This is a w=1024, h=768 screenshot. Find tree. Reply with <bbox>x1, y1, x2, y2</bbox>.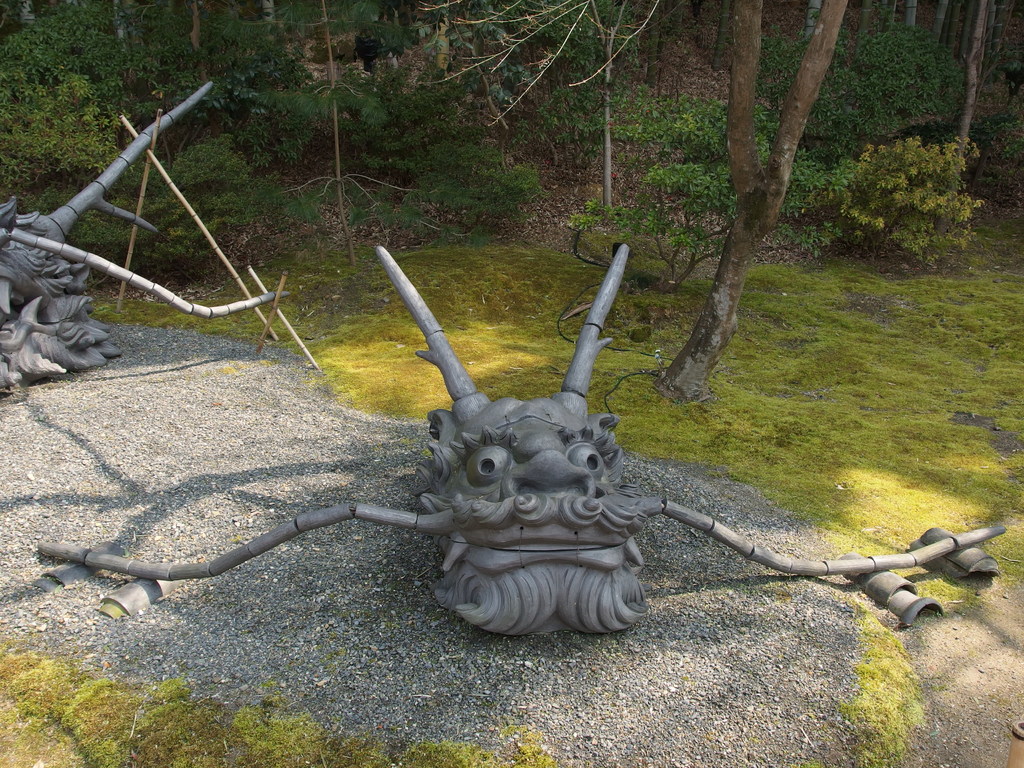
<bbox>620, 0, 908, 384</bbox>.
